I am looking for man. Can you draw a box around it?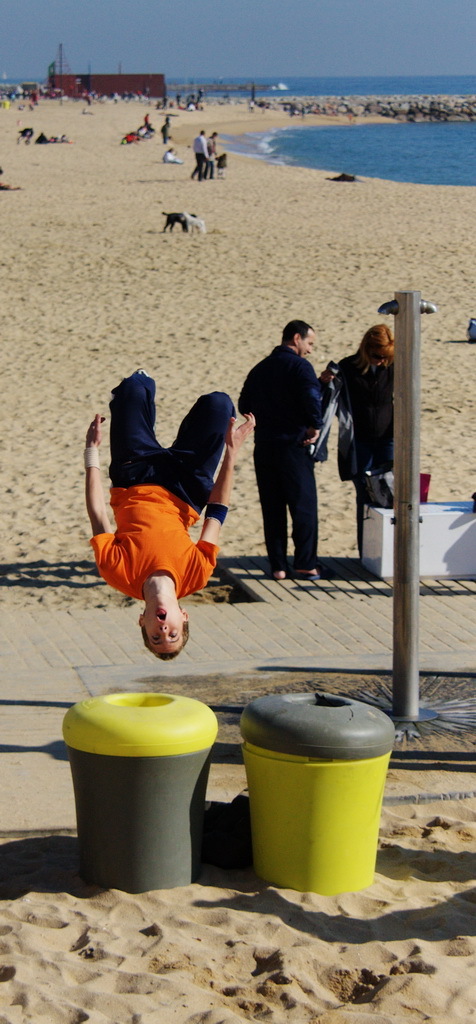
Sure, the bounding box is region(186, 132, 212, 181).
